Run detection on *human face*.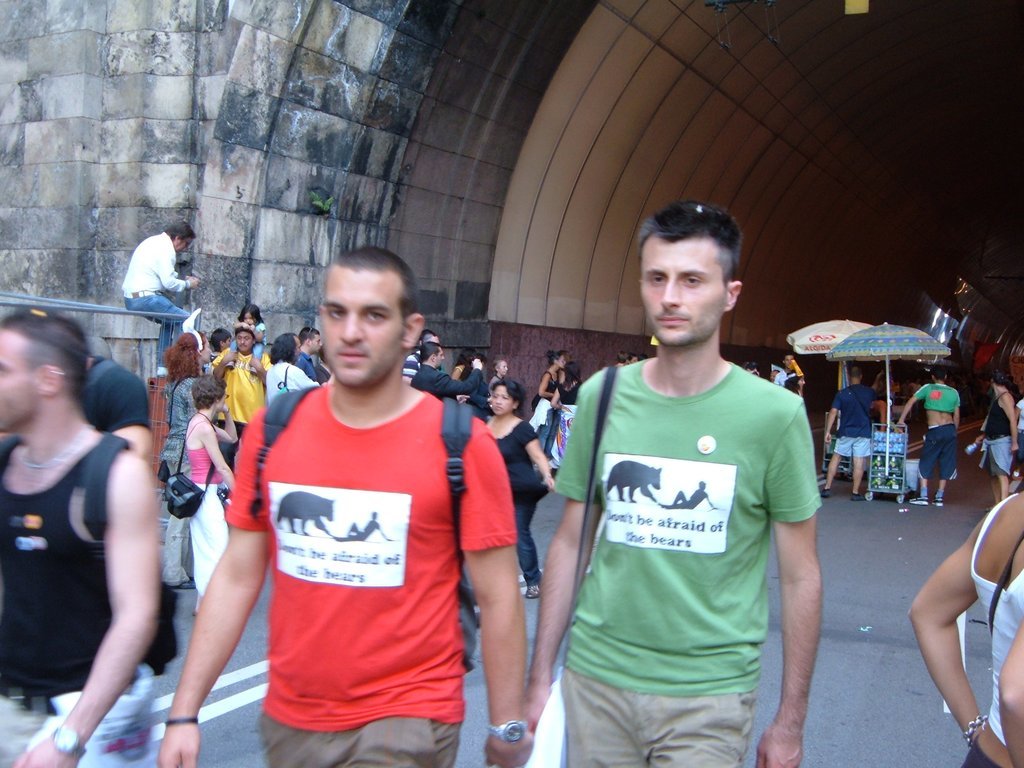
Result: left=551, top=351, right=566, bottom=369.
